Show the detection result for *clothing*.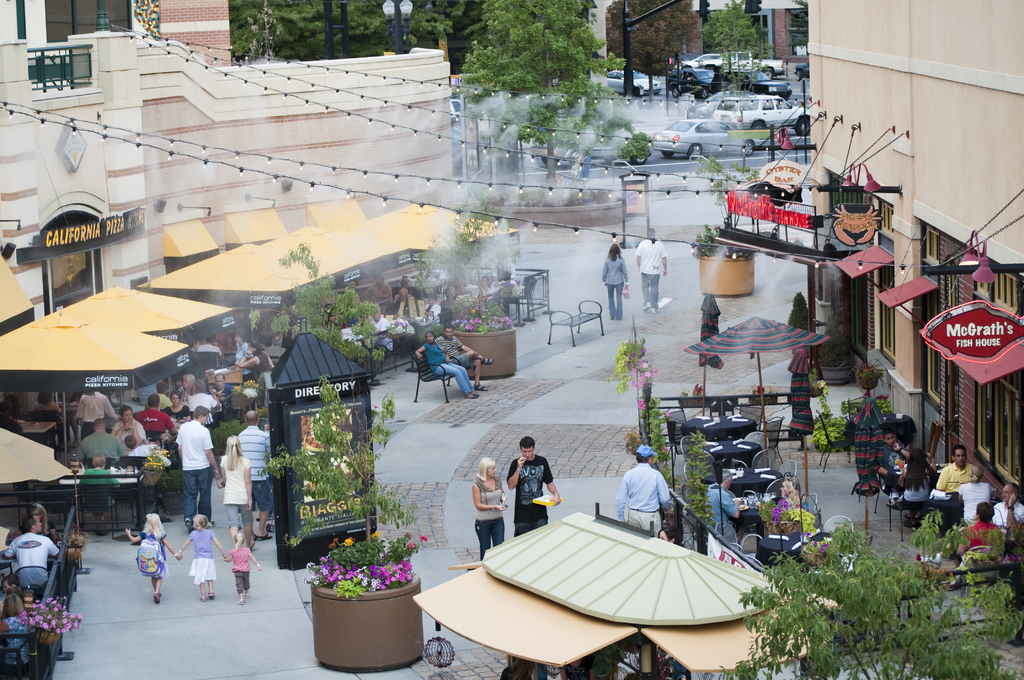
73:390:113:439.
